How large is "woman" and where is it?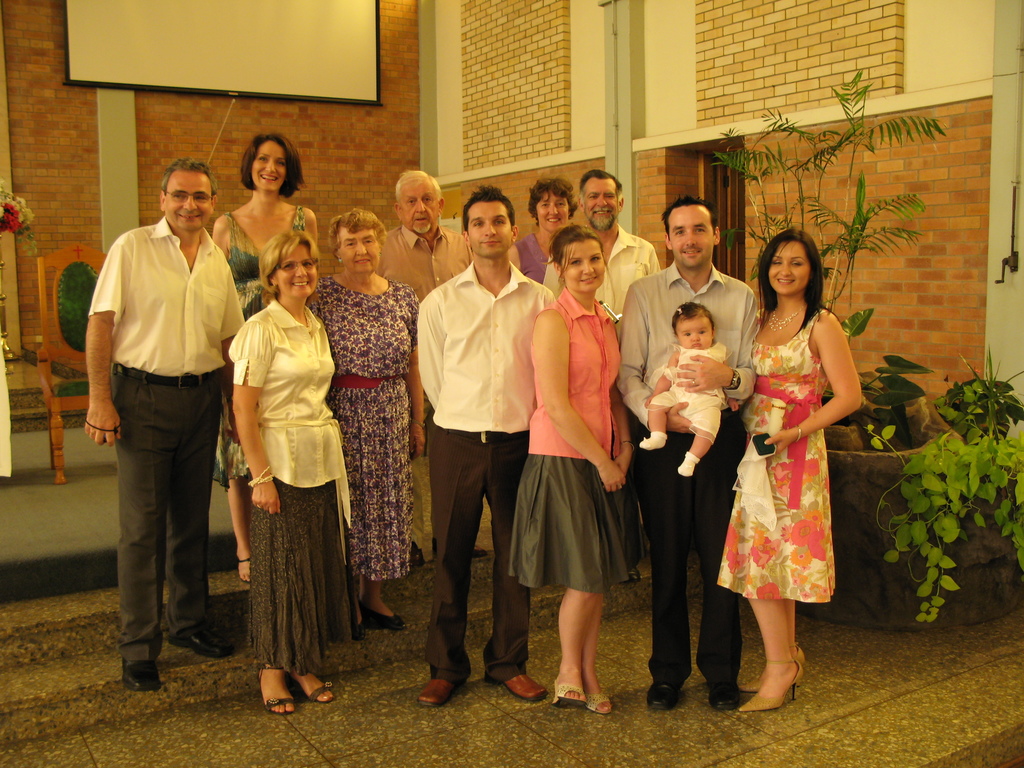
Bounding box: Rect(305, 207, 422, 626).
